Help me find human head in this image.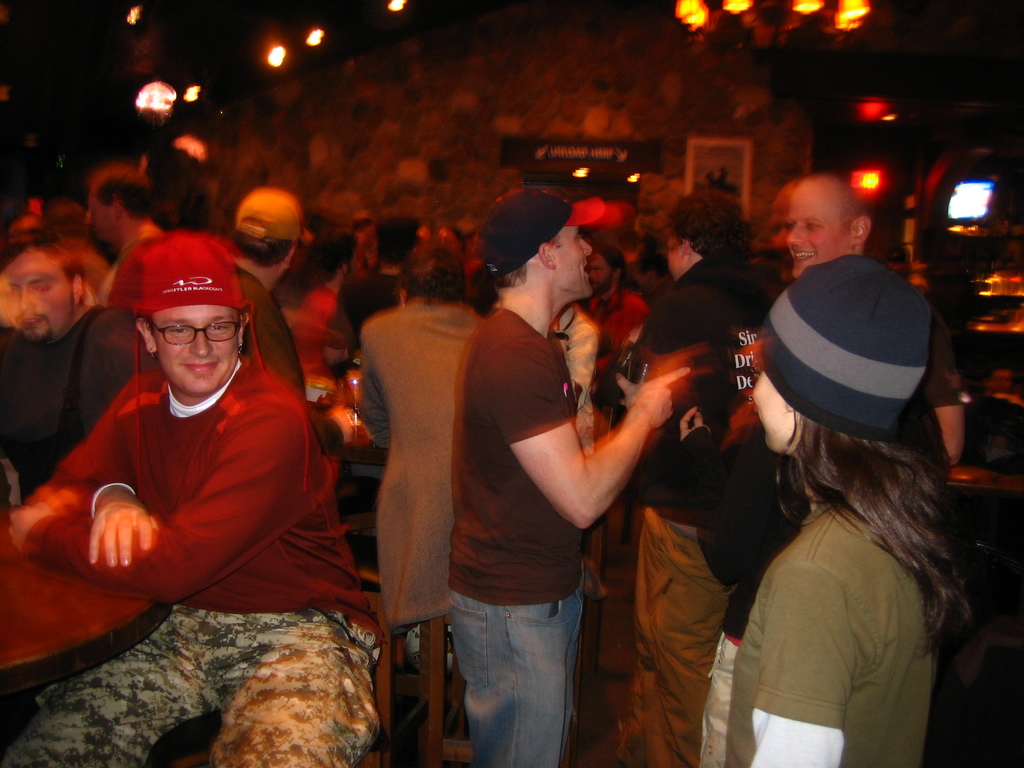
Found it: region(355, 217, 378, 253).
